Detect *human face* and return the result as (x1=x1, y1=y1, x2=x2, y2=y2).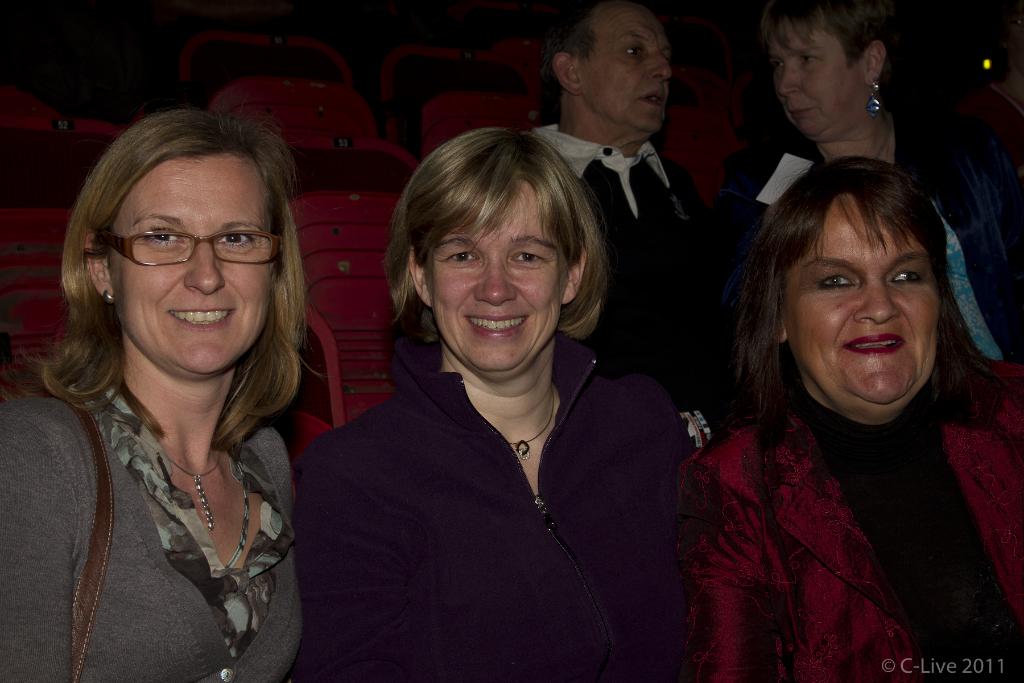
(x1=770, y1=25, x2=863, y2=140).
